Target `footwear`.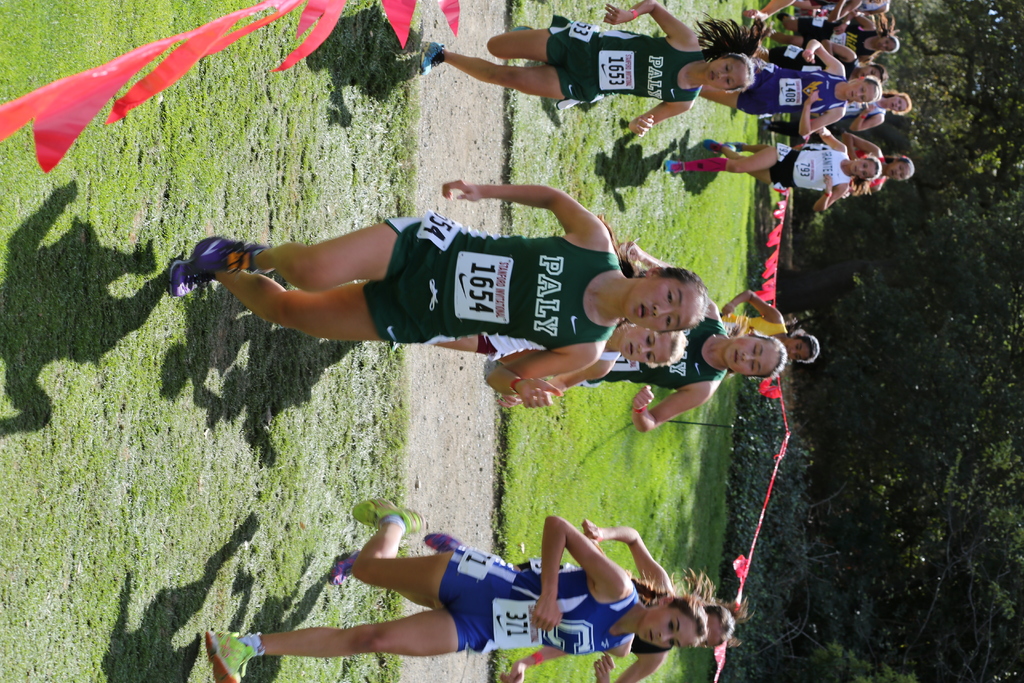
Target region: [417, 39, 442, 72].
